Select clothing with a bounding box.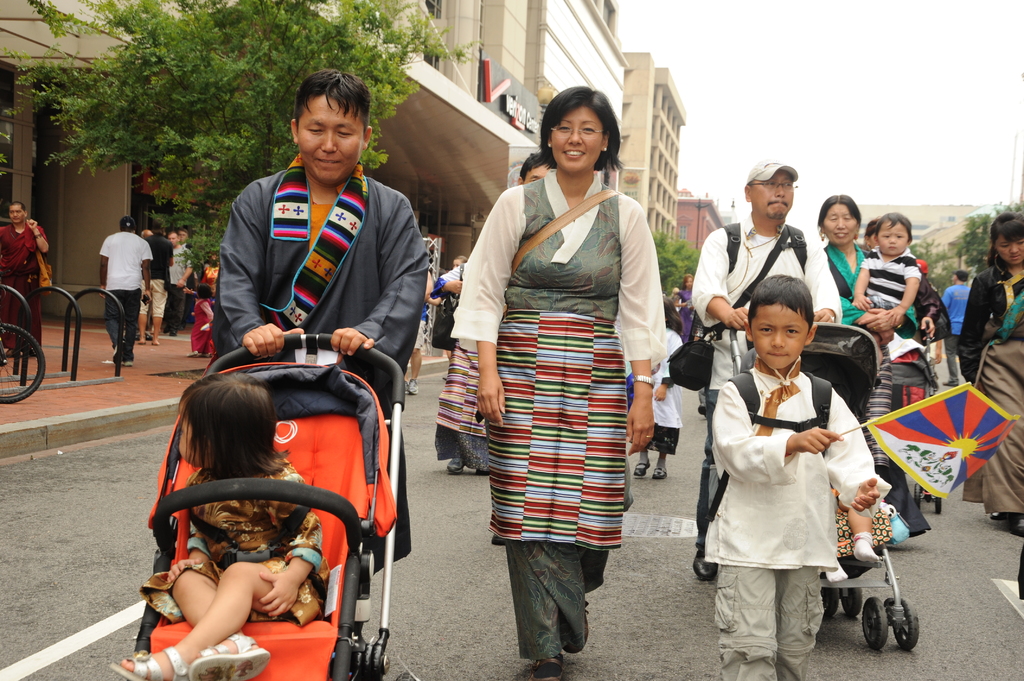
855/242/922/323.
